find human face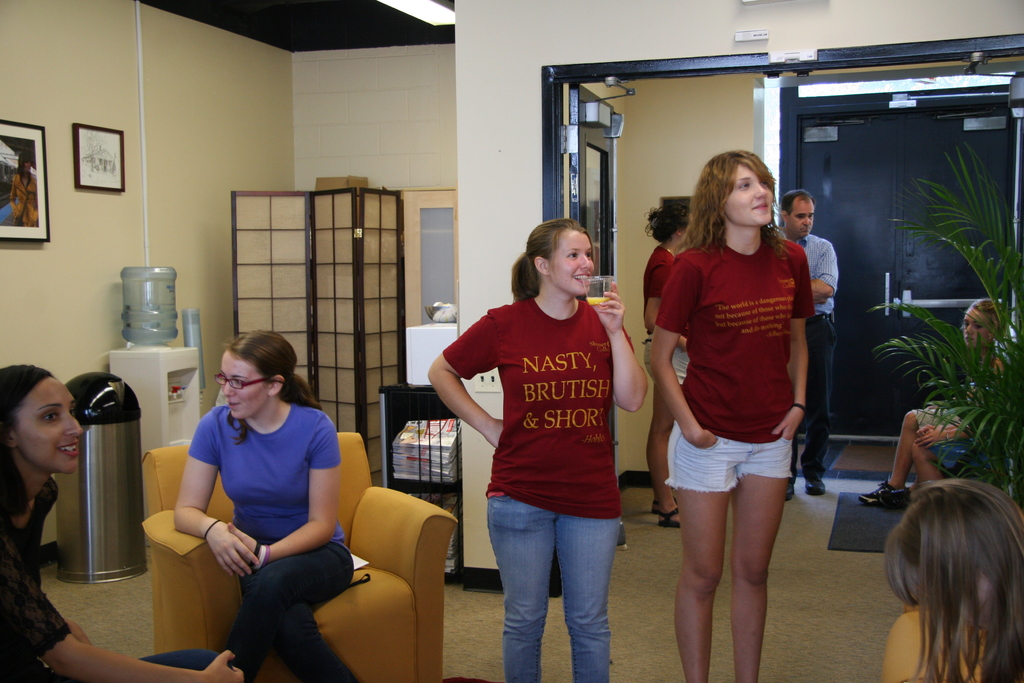
bbox=(966, 309, 992, 338)
